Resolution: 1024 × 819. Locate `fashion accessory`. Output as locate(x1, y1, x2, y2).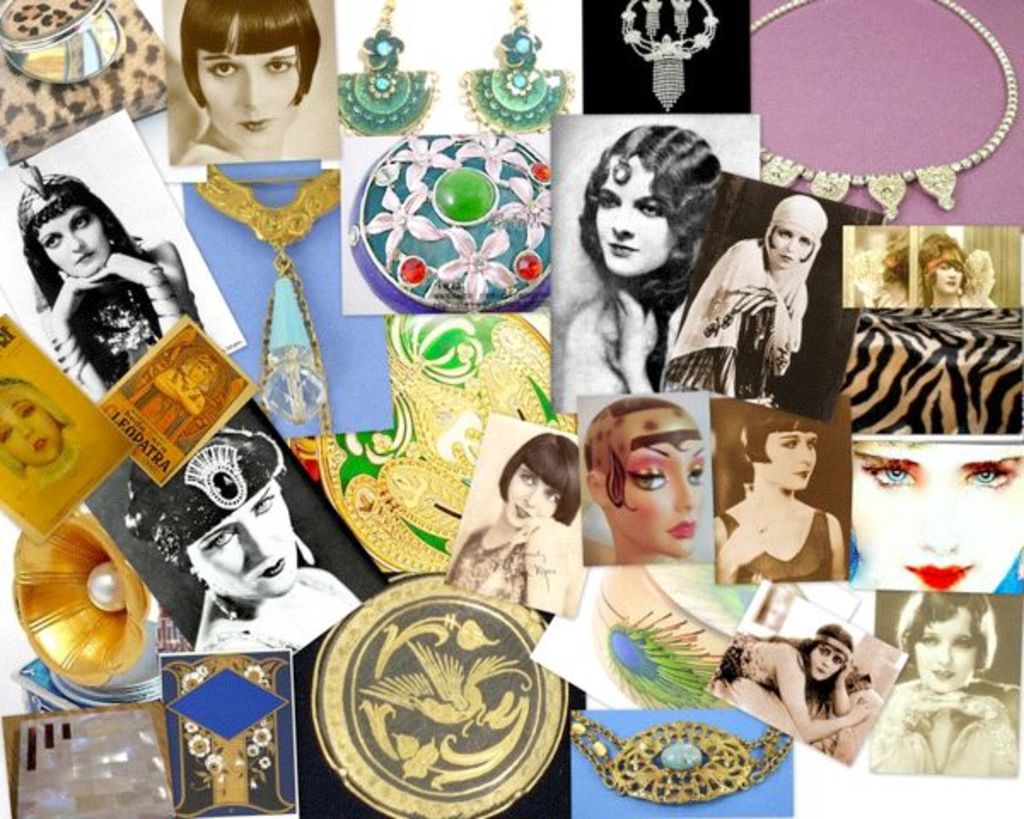
locate(0, 0, 126, 89).
